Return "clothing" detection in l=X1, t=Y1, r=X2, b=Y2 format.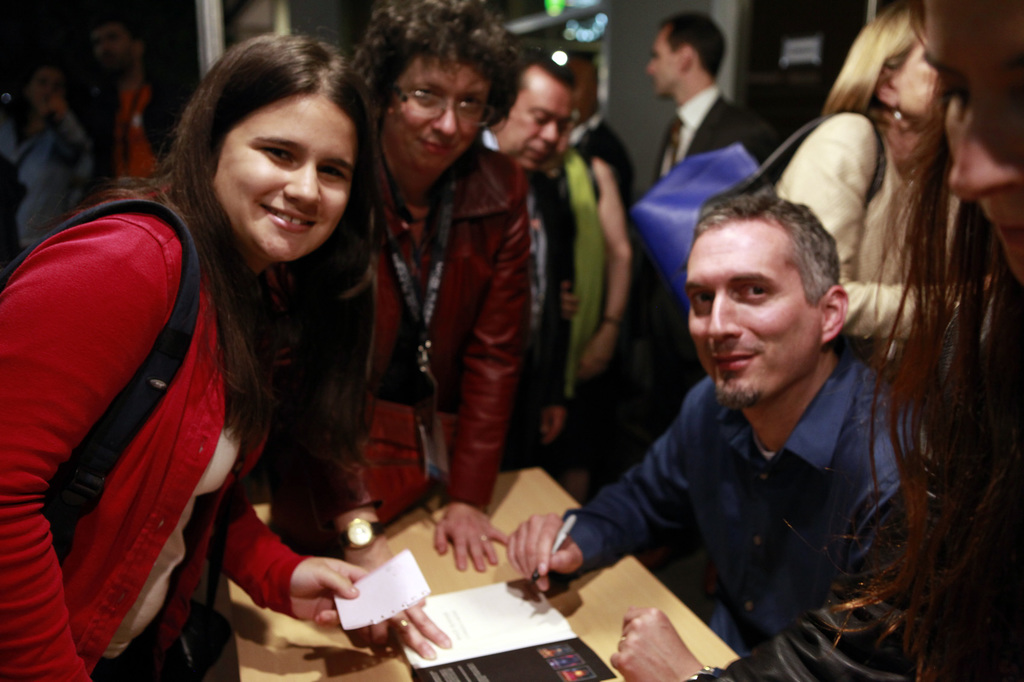
l=555, t=342, r=940, b=656.
